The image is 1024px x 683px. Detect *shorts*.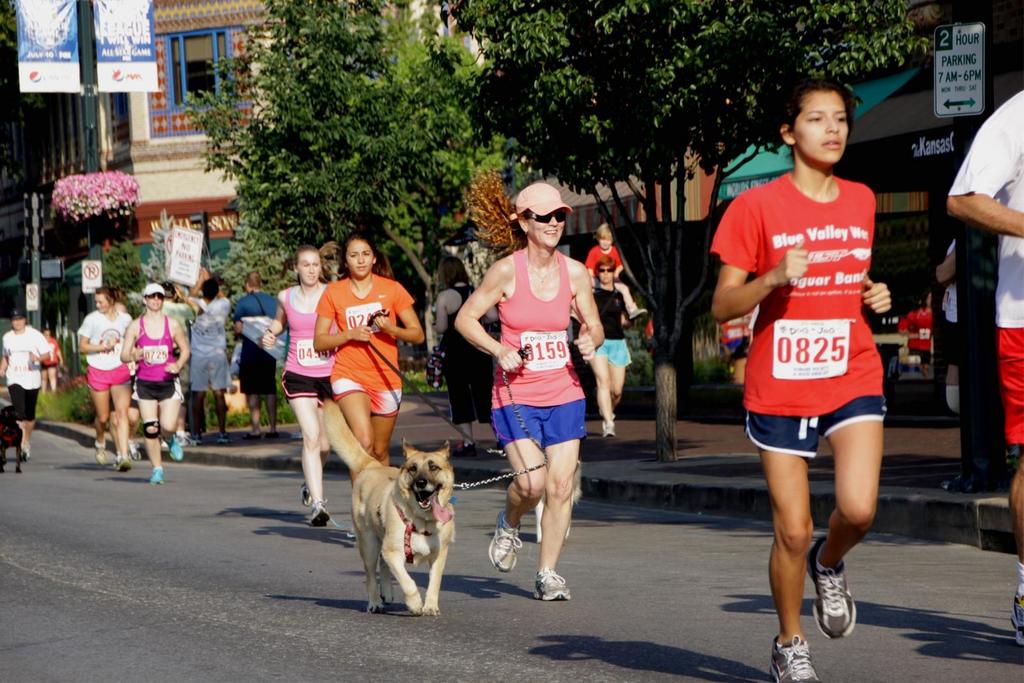
Detection: left=278, top=364, right=339, bottom=408.
